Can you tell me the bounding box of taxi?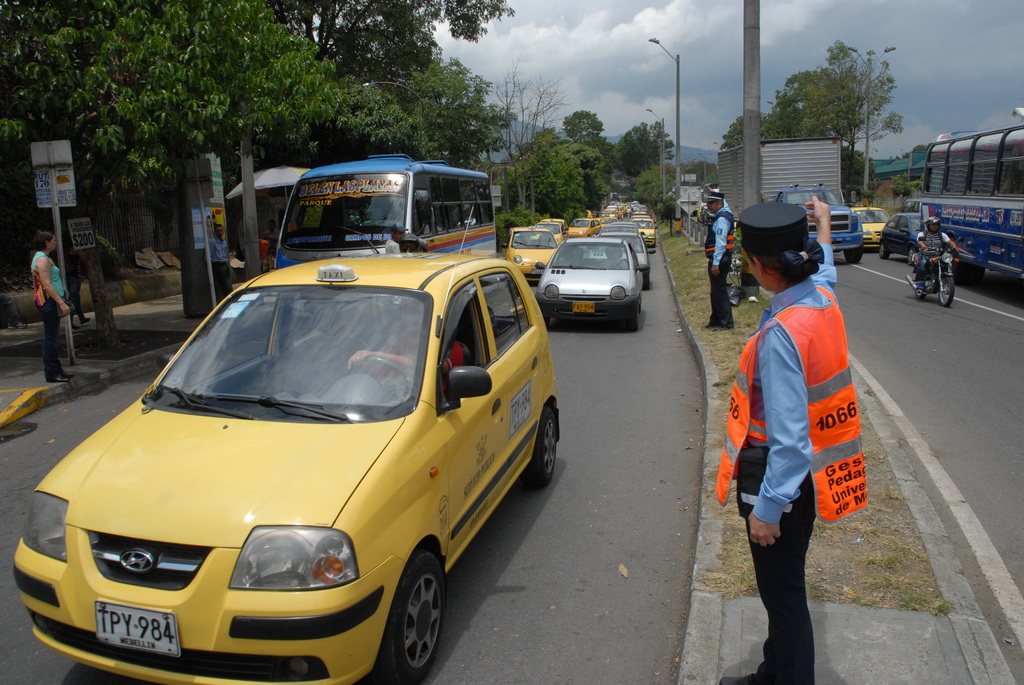
[left=19, top=181, right=551, bottom=674].
